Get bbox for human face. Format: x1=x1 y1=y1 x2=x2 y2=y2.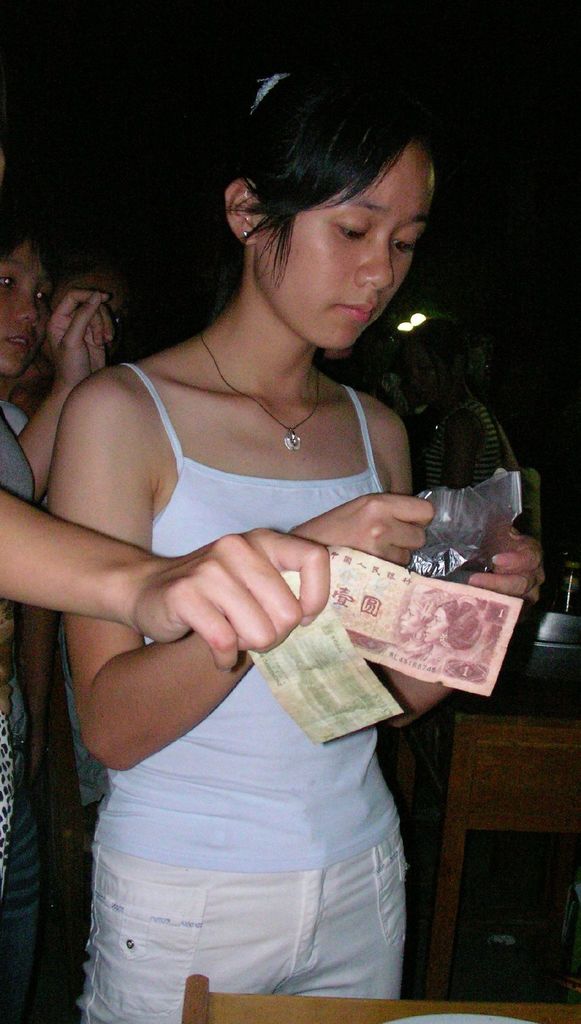
x1=0 y1=239 x2=53 y2=374.
